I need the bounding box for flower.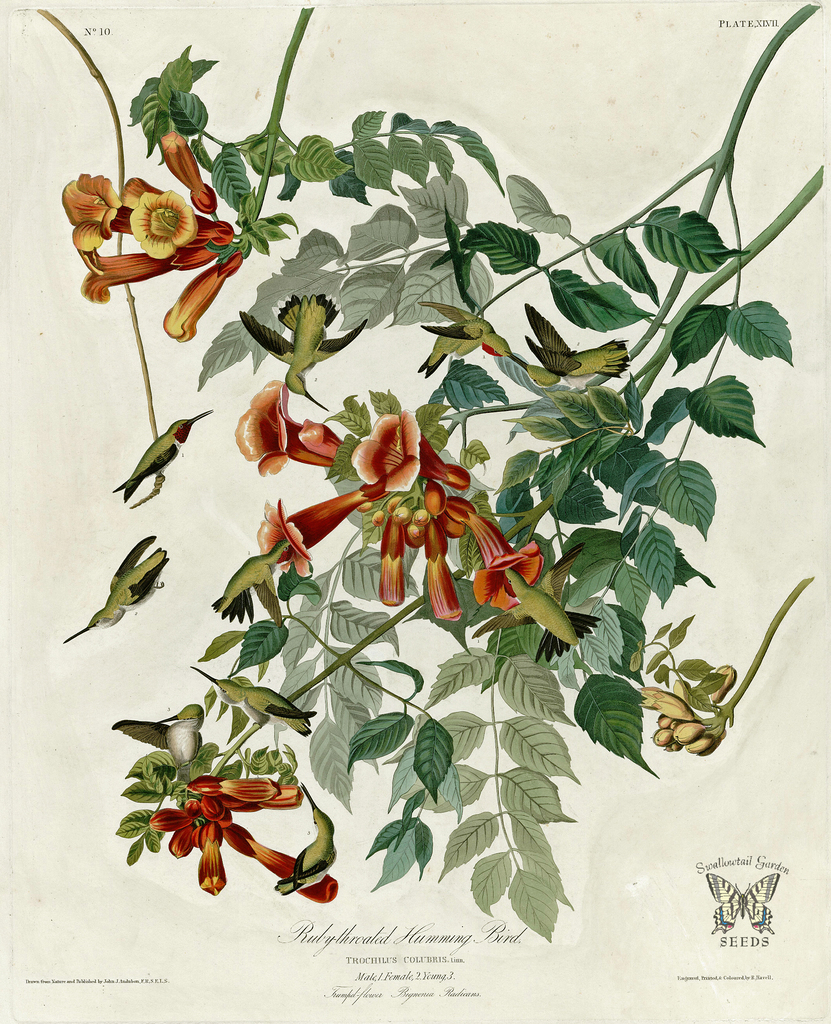
Here it is: left=247, top=483, right=375, bottom=583.
